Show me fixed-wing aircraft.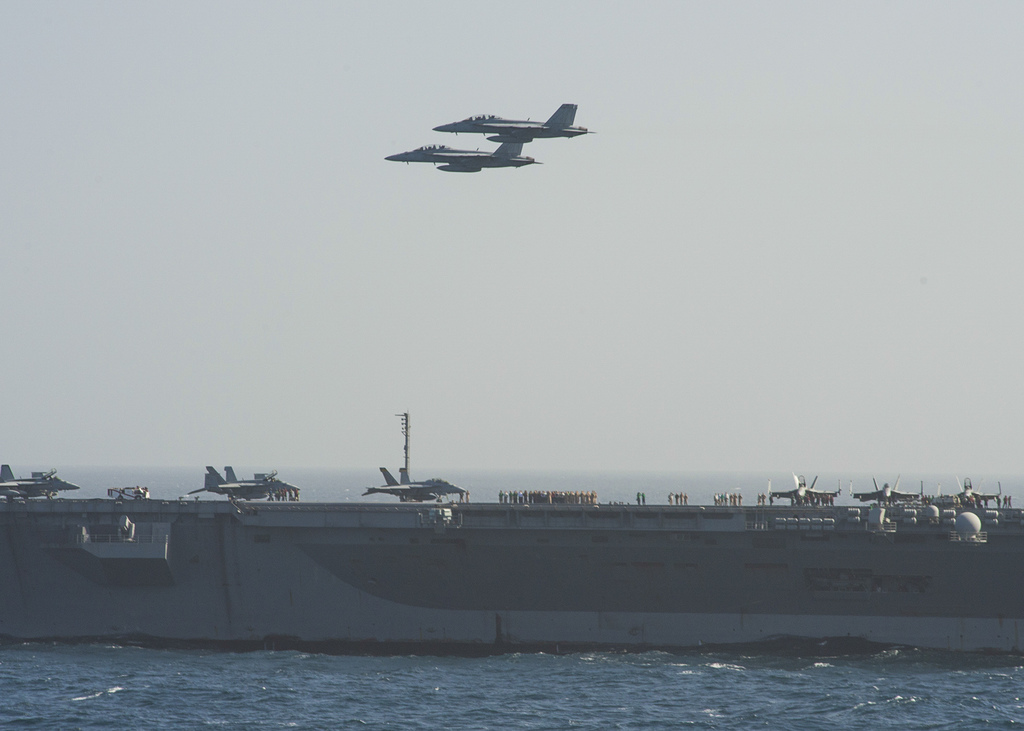
fixed-wing aircraft is here: rect(0, 459, 79, 501).
